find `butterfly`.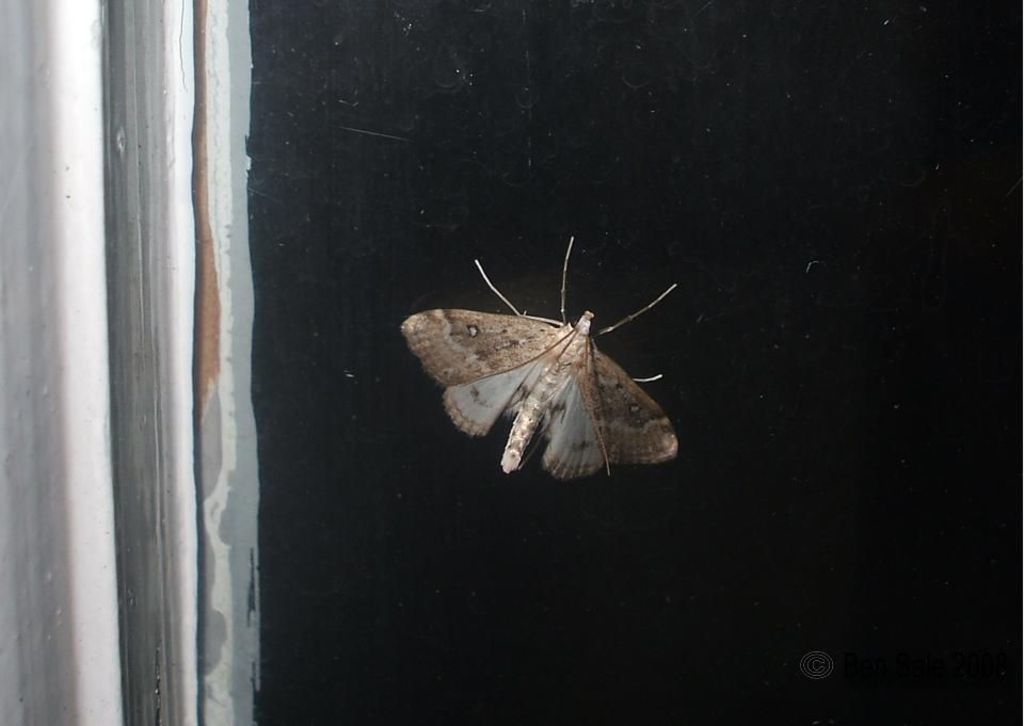
<bbox>399, 232, 678, 474</bbox>.
